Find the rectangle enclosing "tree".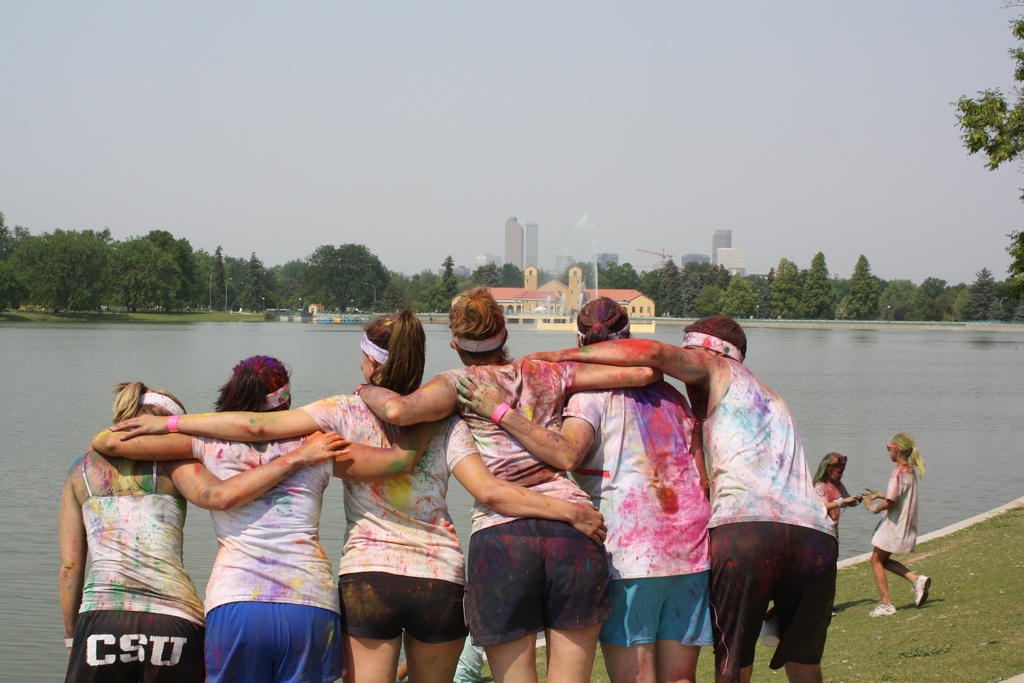
(x1=949, y1=0, x2=1023, y2=280).
